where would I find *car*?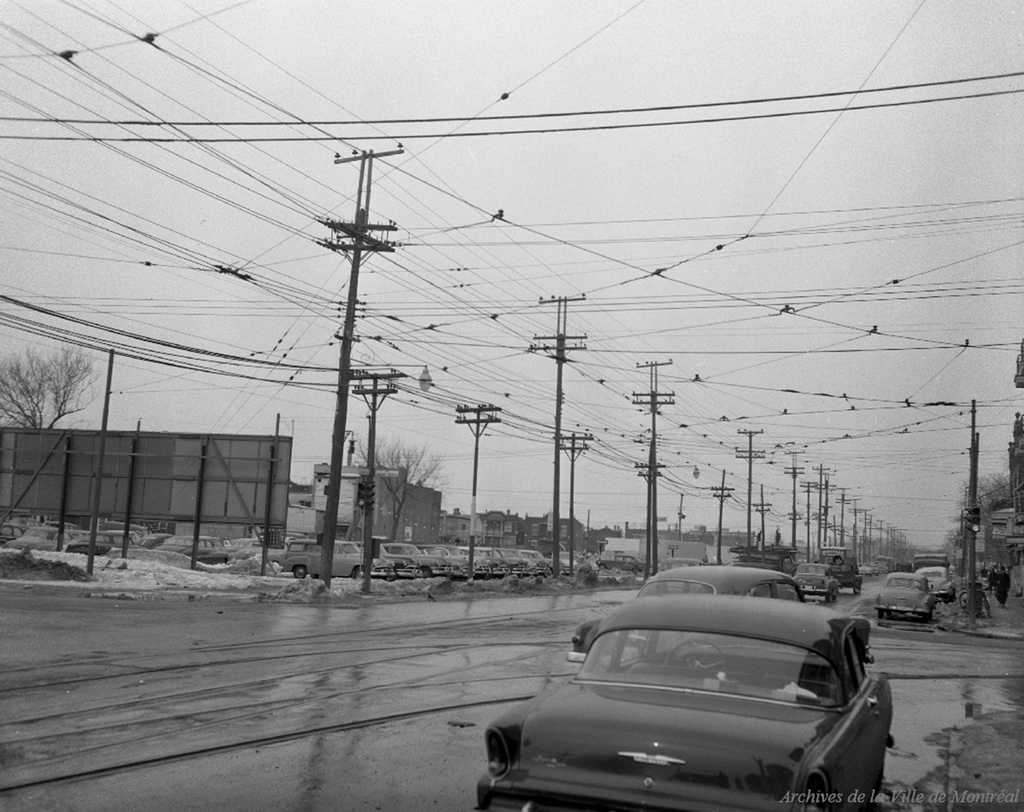
At 791,558,835,603.
